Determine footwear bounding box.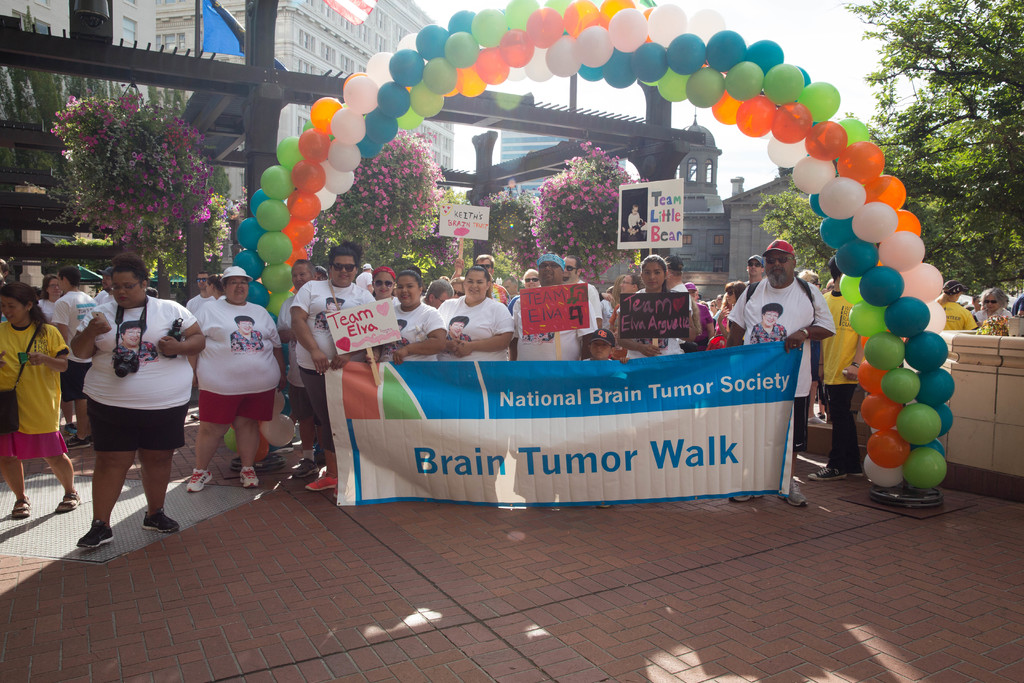
Determined: [left=191, top=410, right=198, bottom=418].
